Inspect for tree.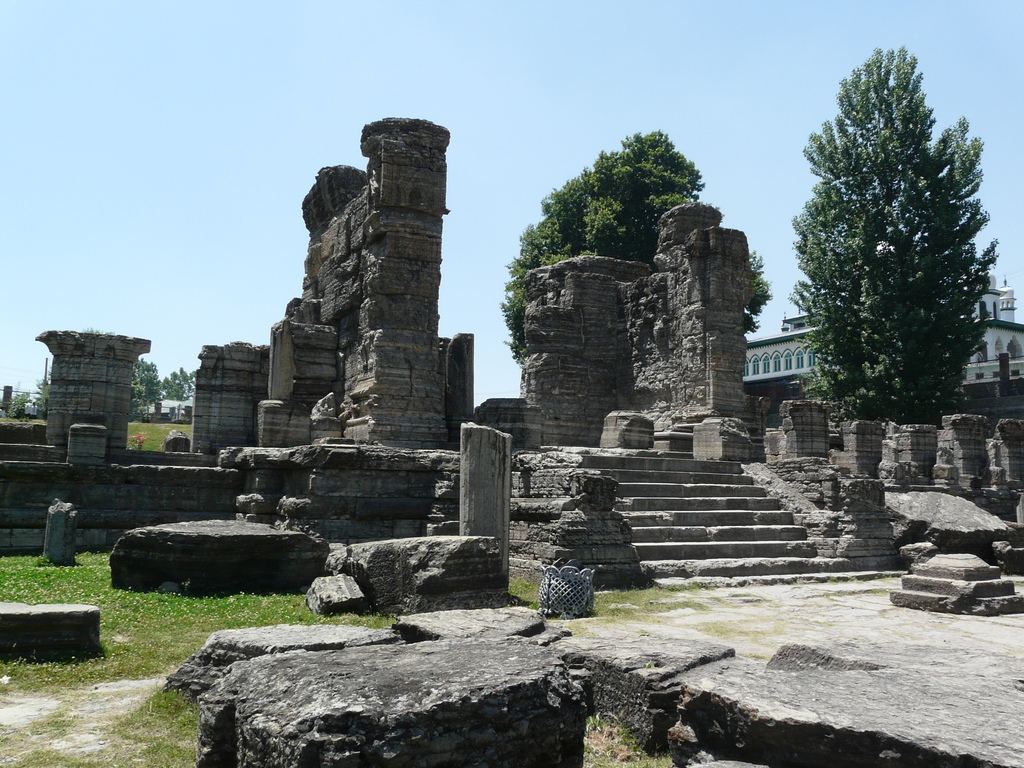
Inspection: <bbox>134, 352, 158, 404</bbox>.
